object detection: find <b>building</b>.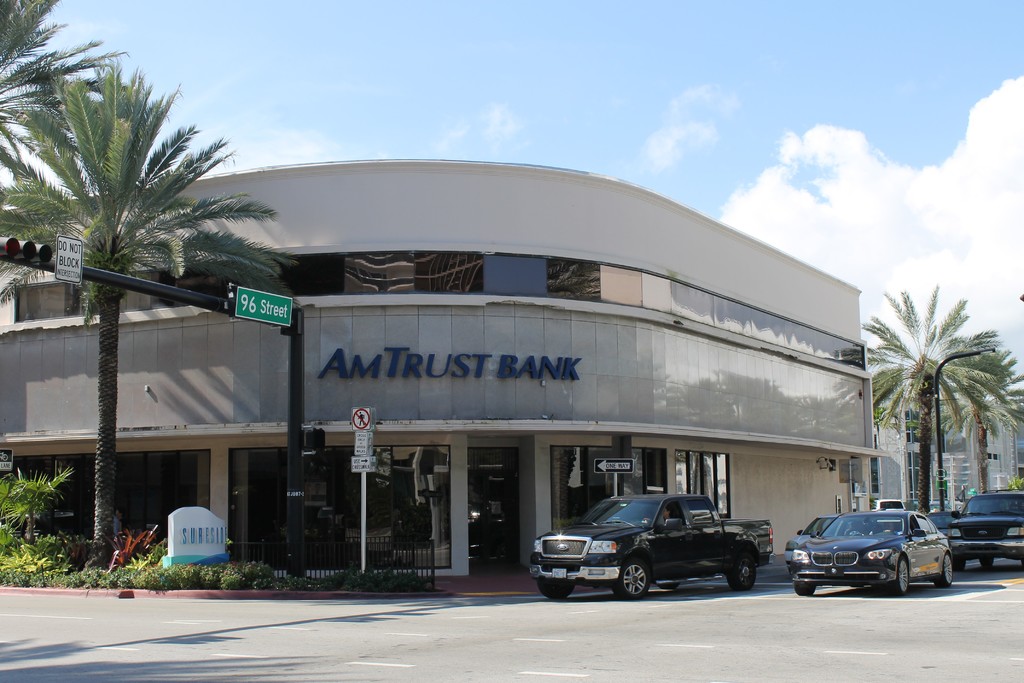
pyautogui.locateOnScreen(0, 151, 892, 577).
